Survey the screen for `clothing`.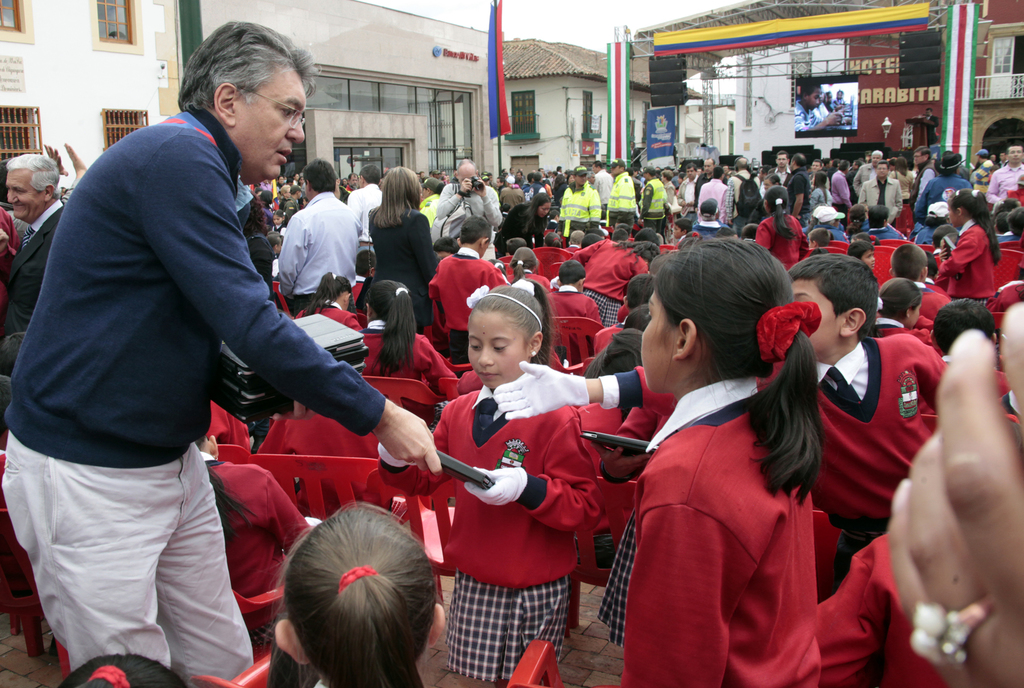
Survey found: bbox=[662, 183, 677, 246].
